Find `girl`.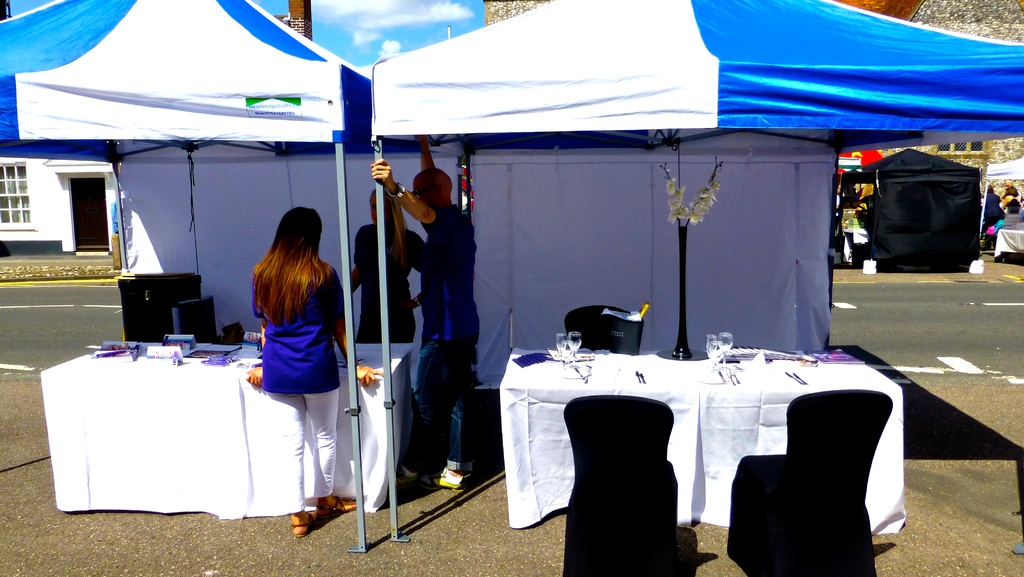
bbox=(345, 188, 426, 476).
